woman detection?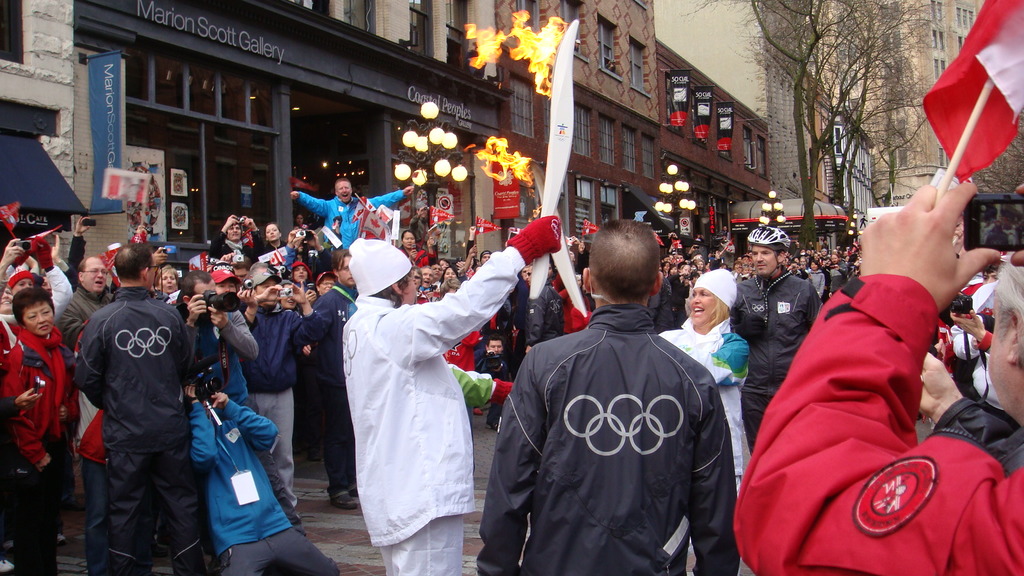
l=264, t=224, r=289, b=278
